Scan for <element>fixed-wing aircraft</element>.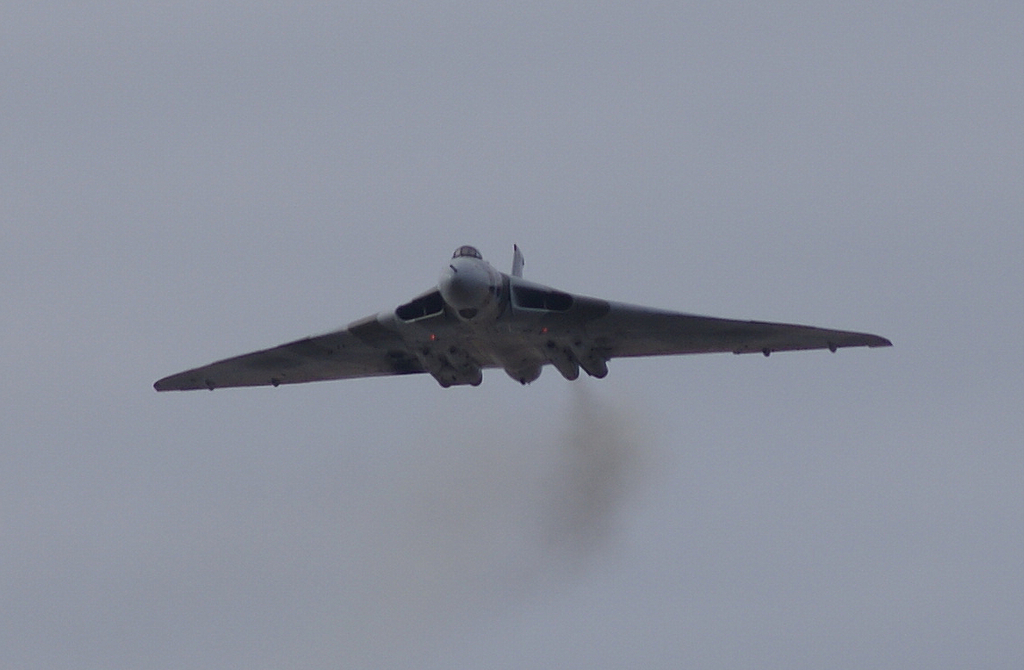
Scan result: detection(154, 245, 895, 388).
